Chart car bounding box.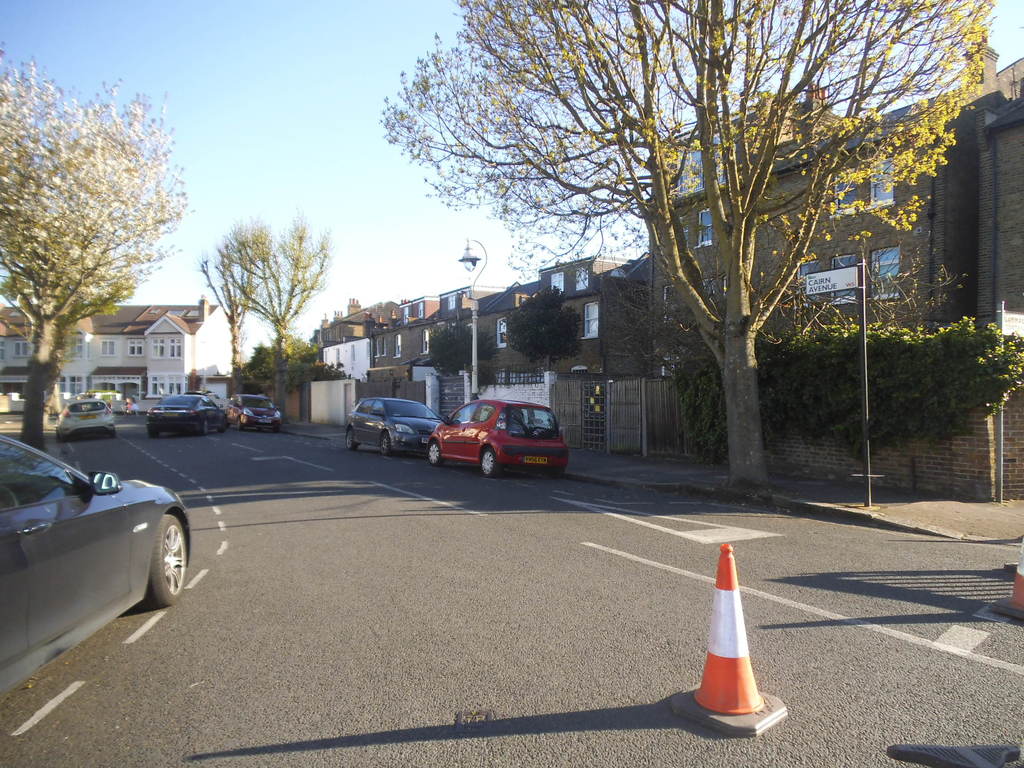
Charted: bbox(54, 399, 116, 441).
